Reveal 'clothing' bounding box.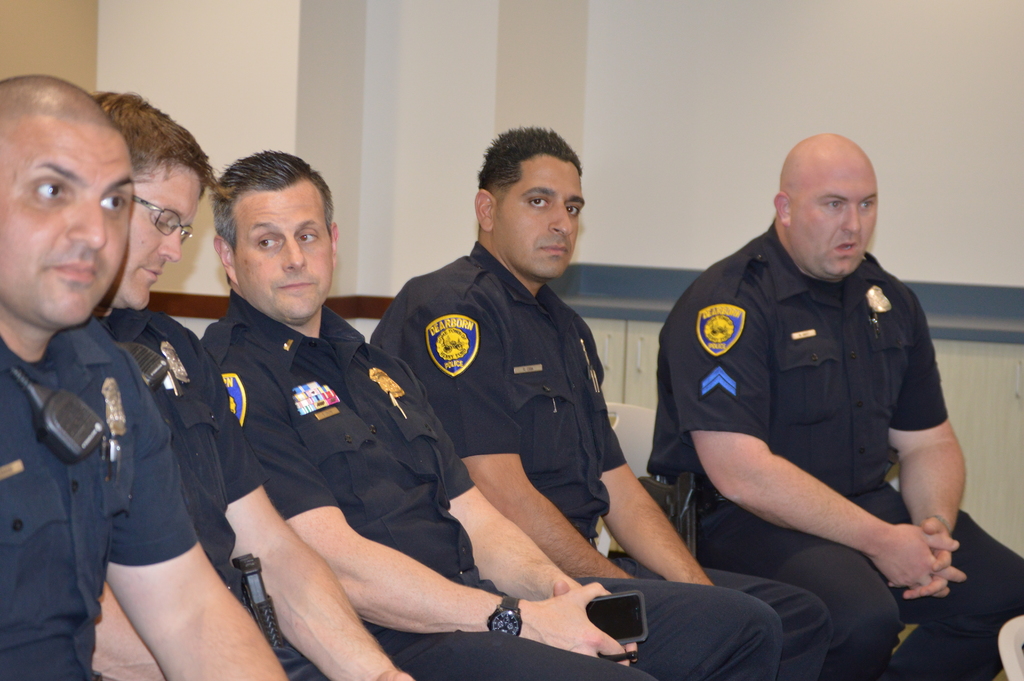
Revealed: [653, 197, 1023, 680].
